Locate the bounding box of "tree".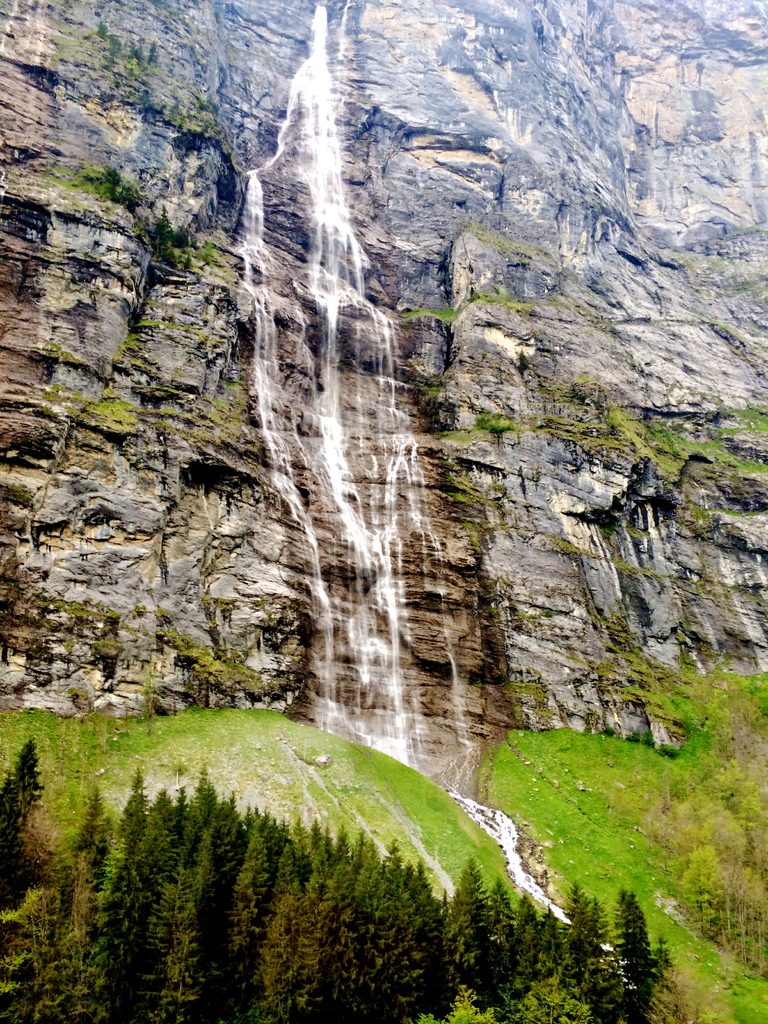
Bounding box: 604:888:688:1003.
